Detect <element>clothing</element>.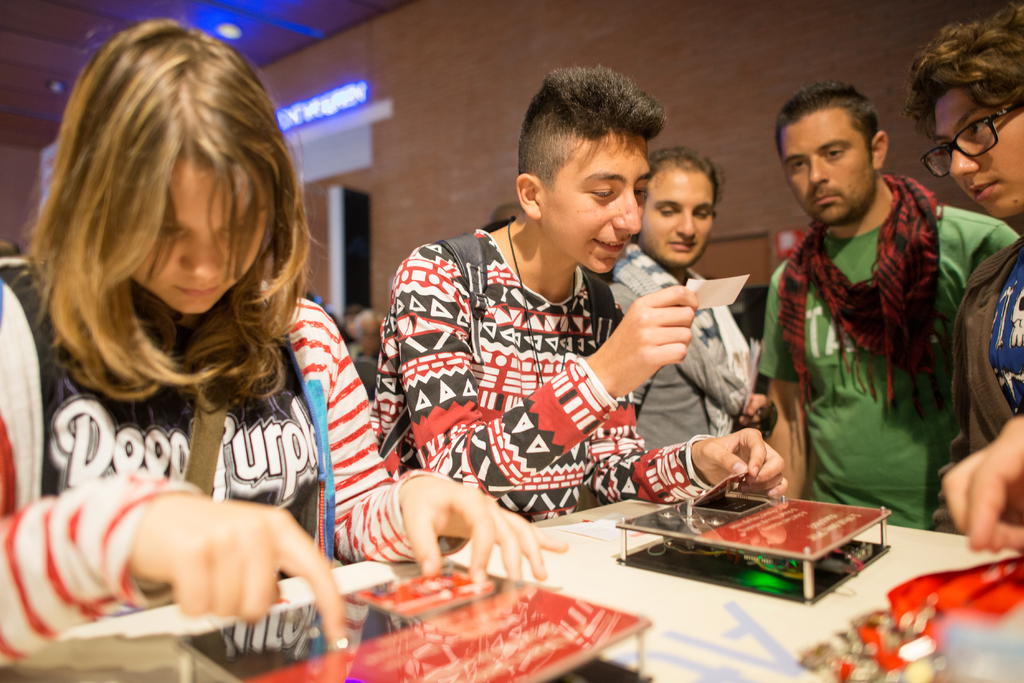
Detected at x1=961, y1=253, x2=1020, y2=451.
